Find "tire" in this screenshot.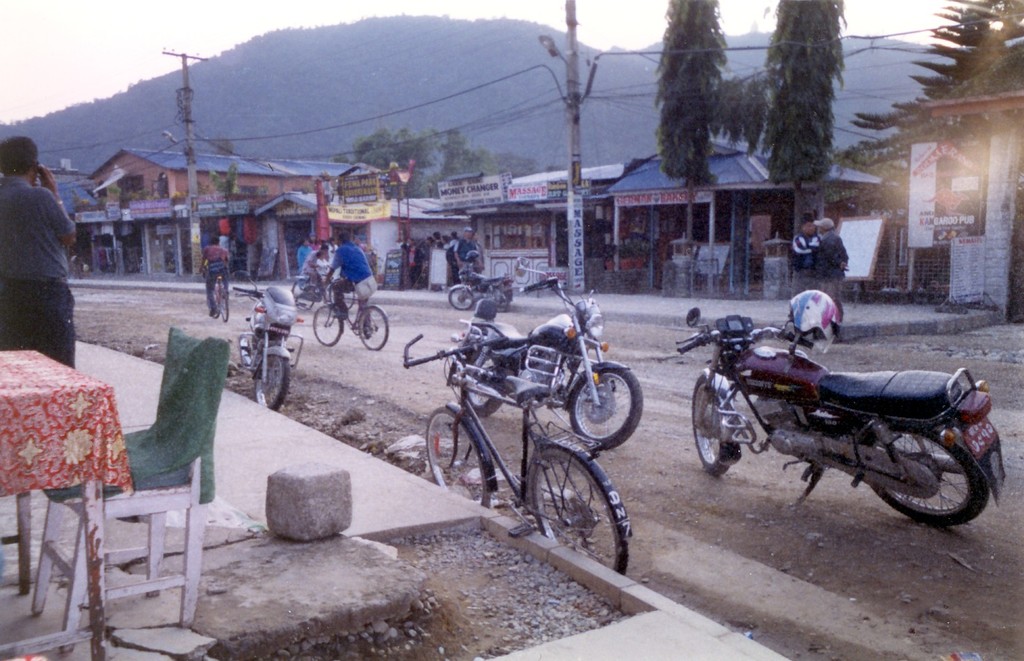
The bounding box for "tire" is bbox=(874, 431, 971, 522).
